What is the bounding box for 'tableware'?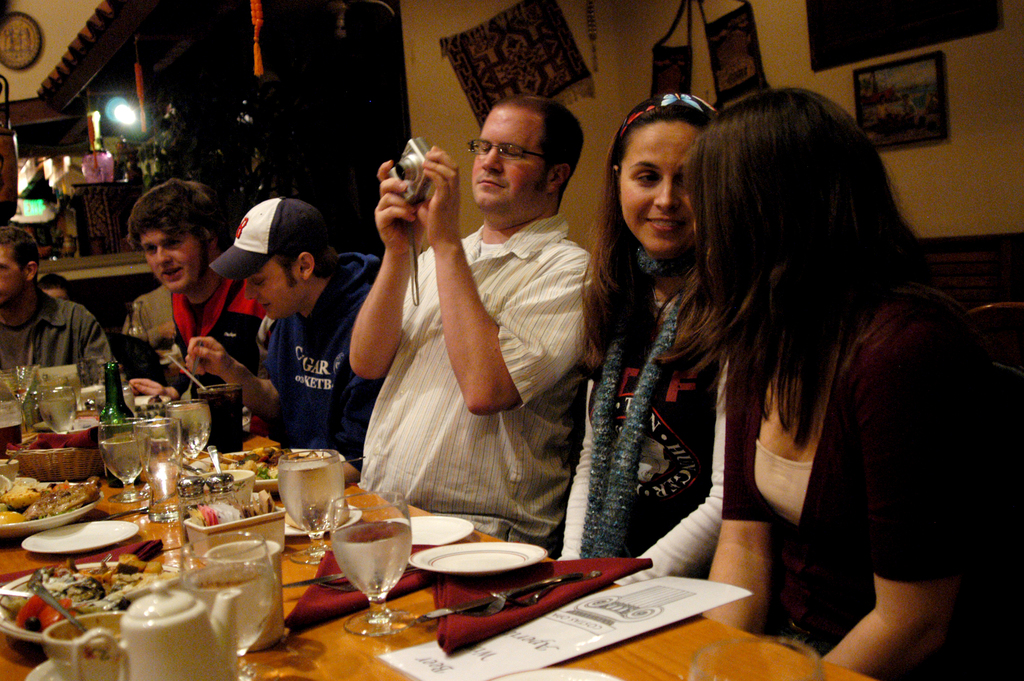
pyautogui.locateOnScreen(159, 401, 214, 465).
